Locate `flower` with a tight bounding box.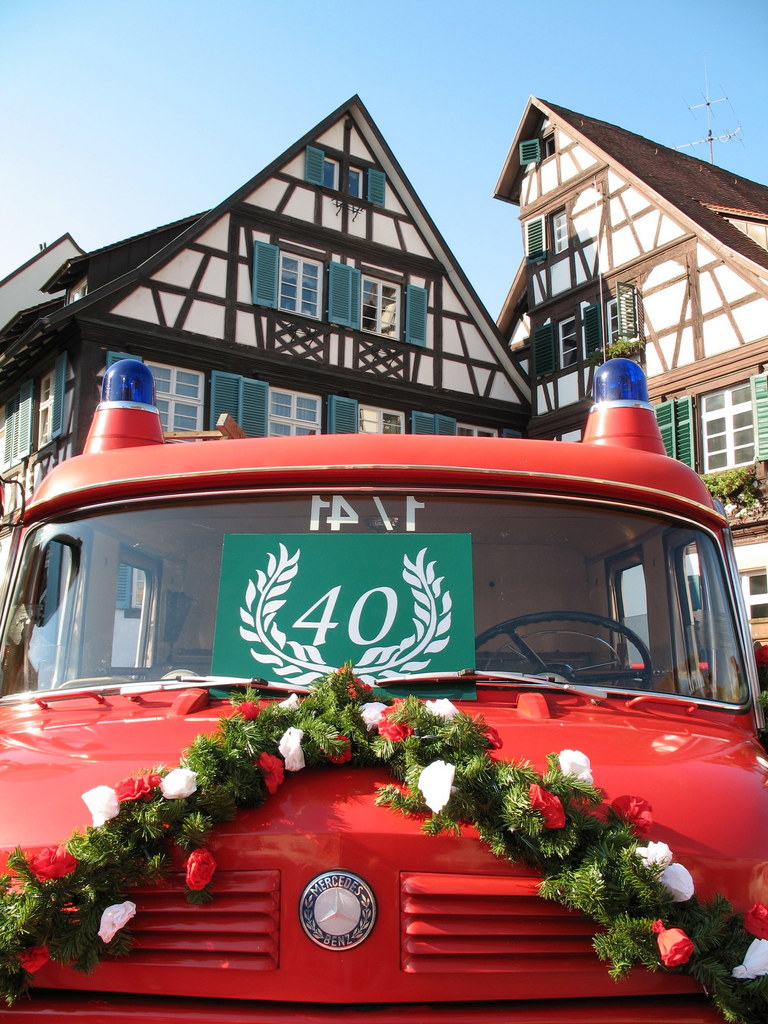
654:913:740:984.
